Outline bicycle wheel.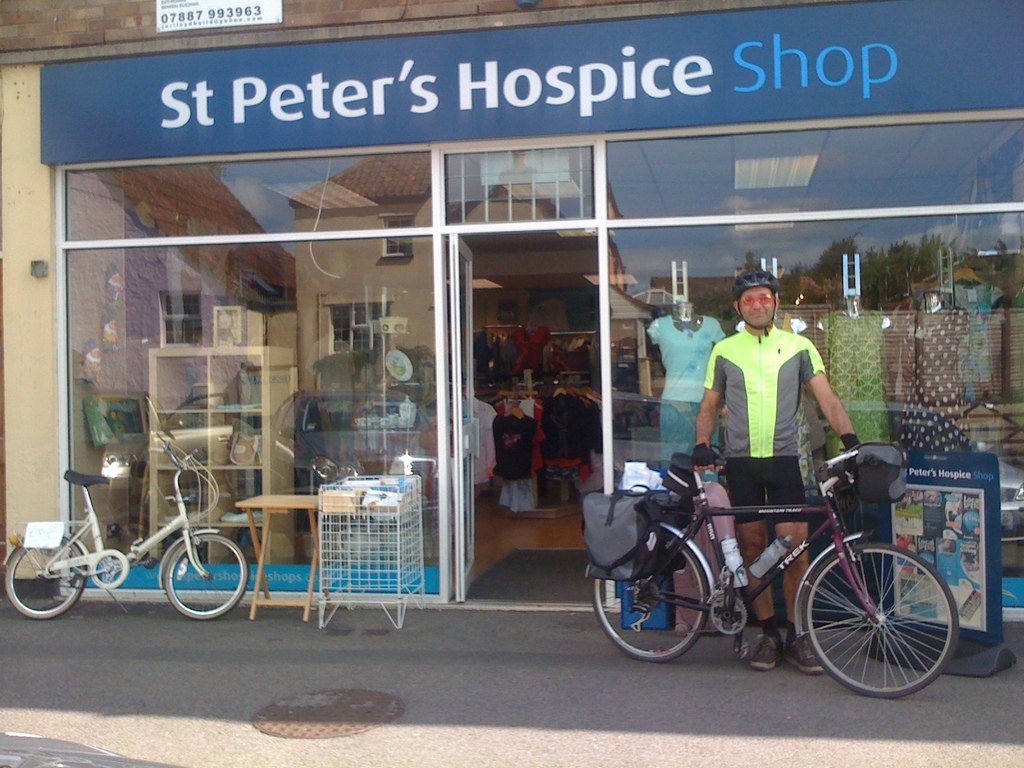
Outline: {"x1": 161, "y1": 534, "x2": 246, "y2": 620}.
